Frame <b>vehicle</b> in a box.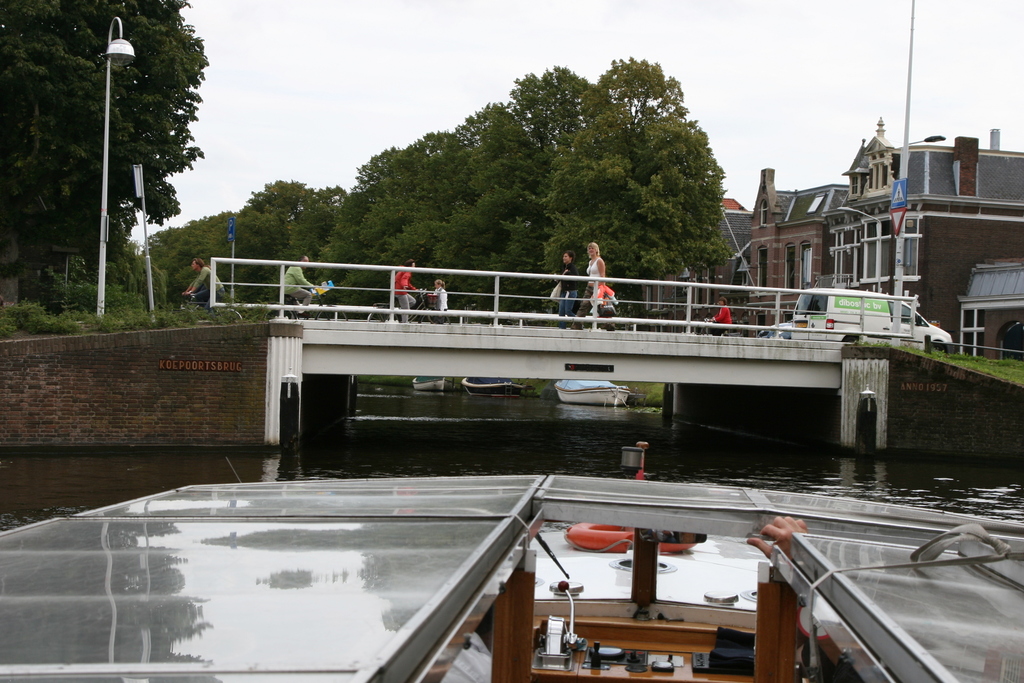
box=[0, 440, 1023, 682].
